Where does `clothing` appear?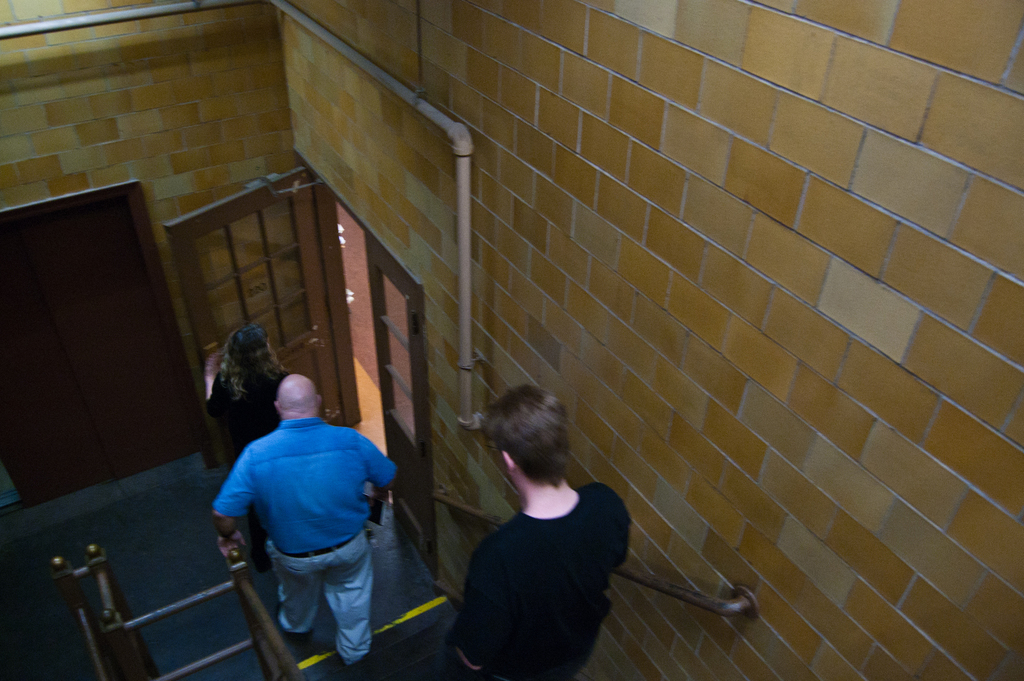
Appears at <region>214, 410, 393, 665</region>.
